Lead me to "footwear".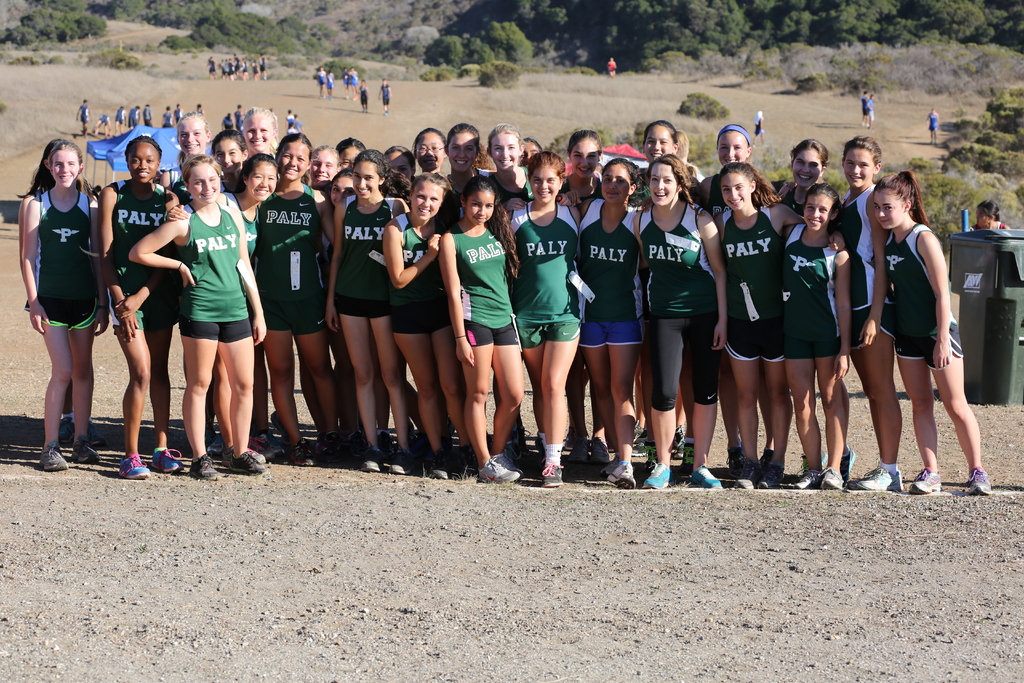
Lead to Rect(477, 460, 522, 484).
